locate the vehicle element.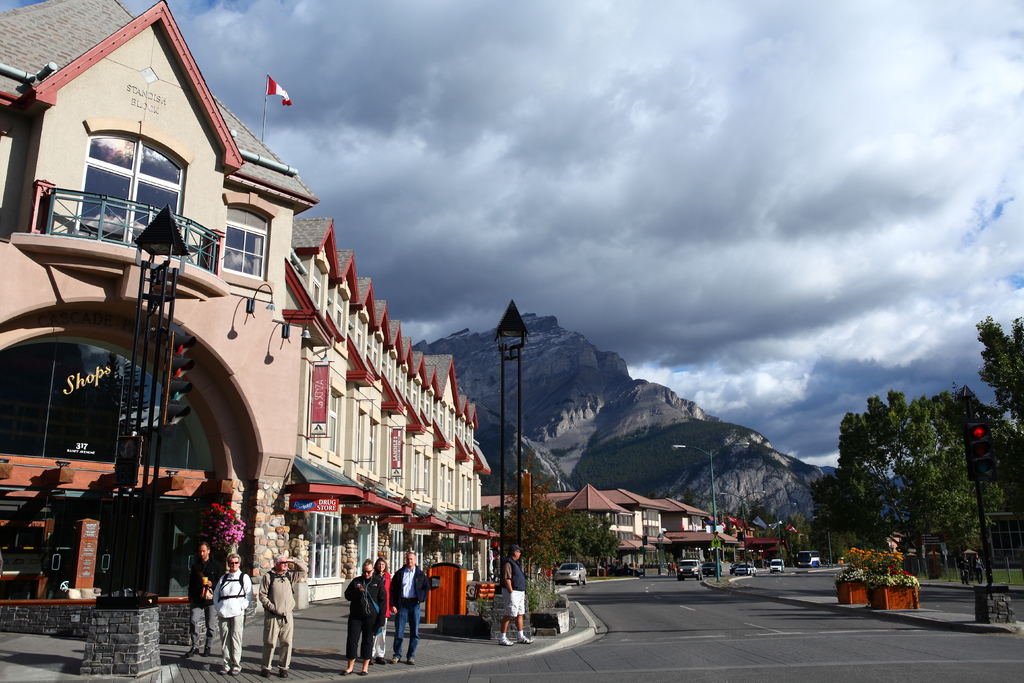
Element bbox: x1=542, y1=548, x2=602, y2=593.
